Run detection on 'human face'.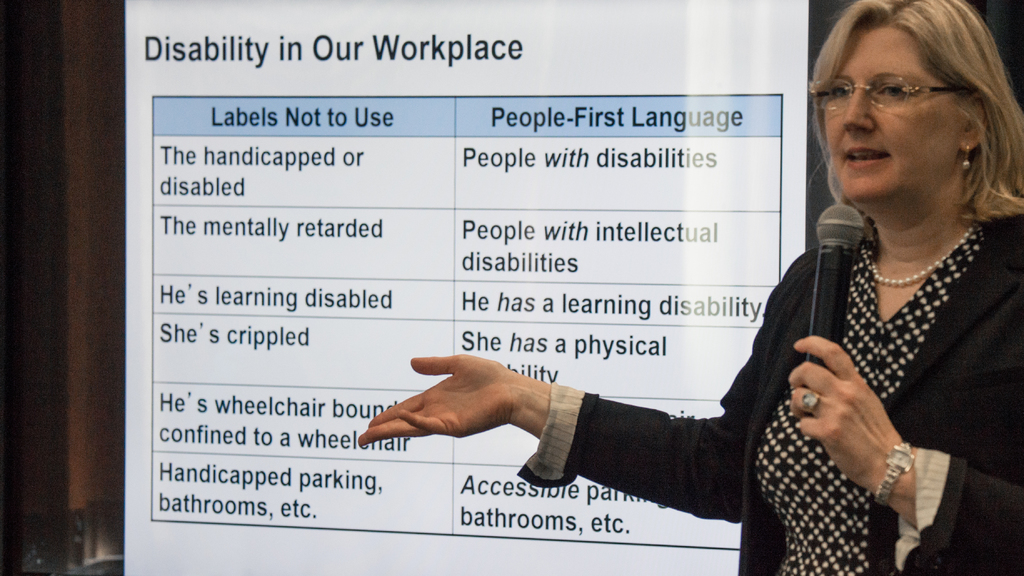
Result: select_region(822, 24, 954, 198).
